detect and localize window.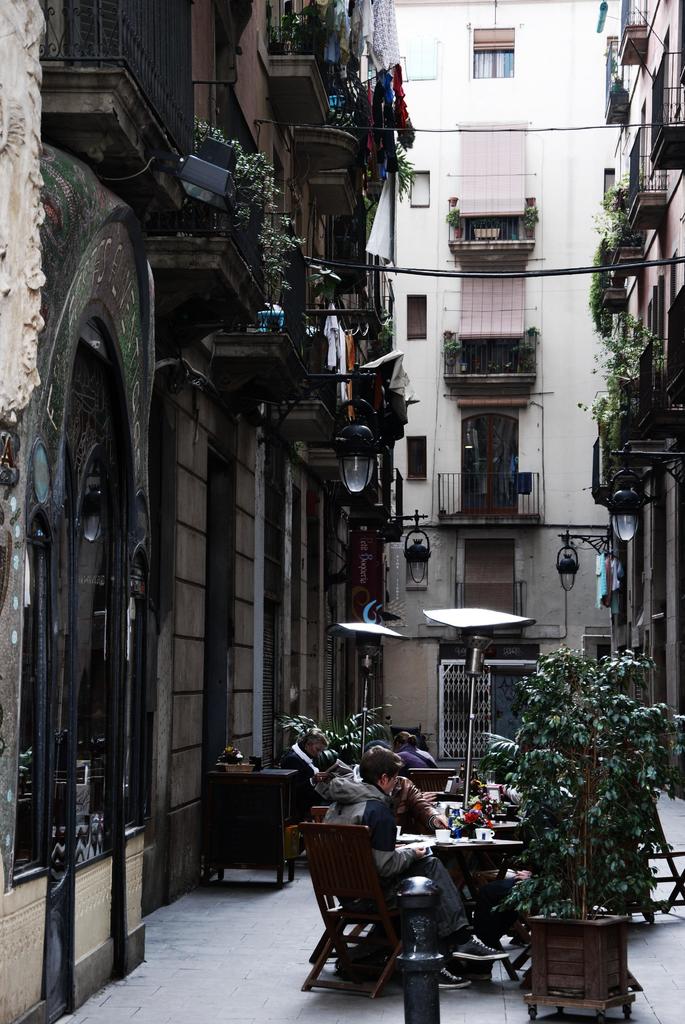
Localized at [590,643,616,691].
